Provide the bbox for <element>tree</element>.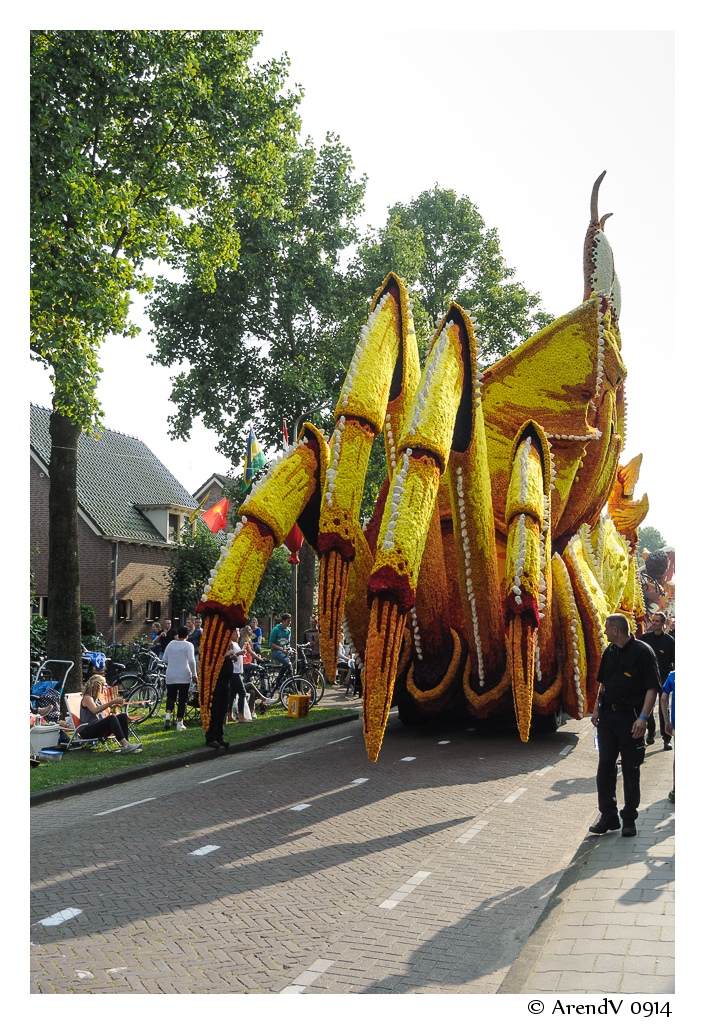
(left=141, top=126, right=370, bottom=653).
